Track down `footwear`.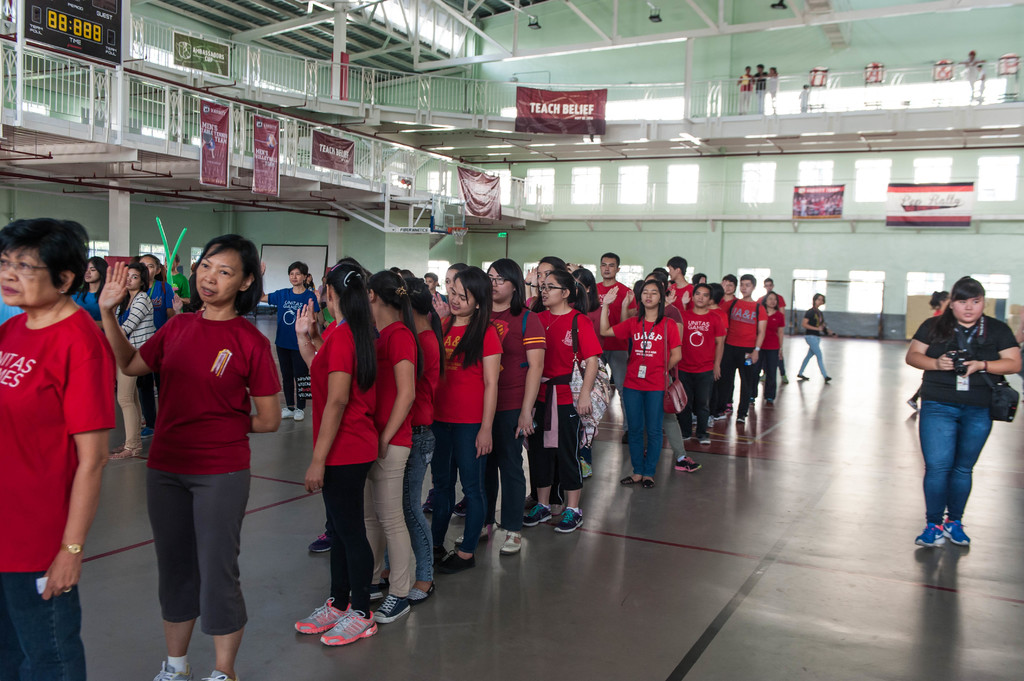
Tracked to 621:474:642:488.
